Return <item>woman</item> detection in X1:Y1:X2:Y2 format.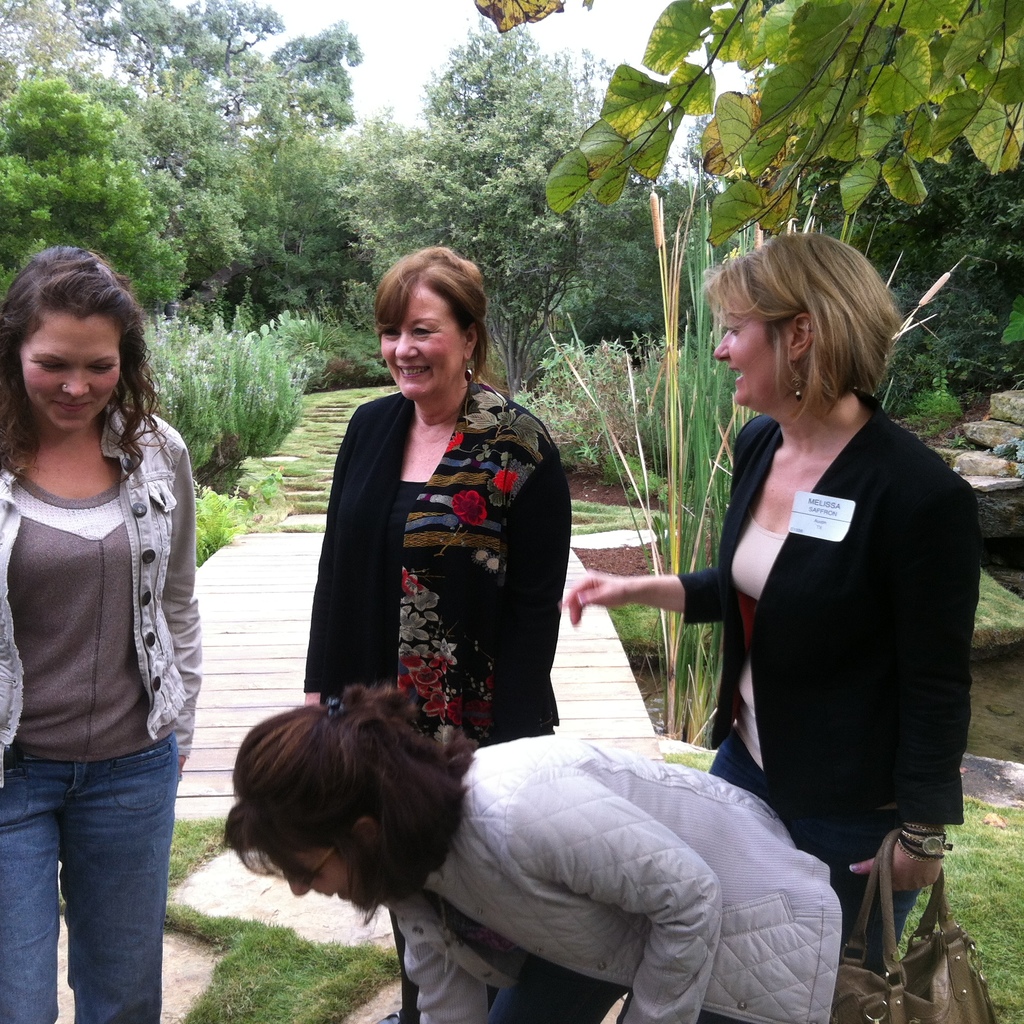
286:240:574:1023.
